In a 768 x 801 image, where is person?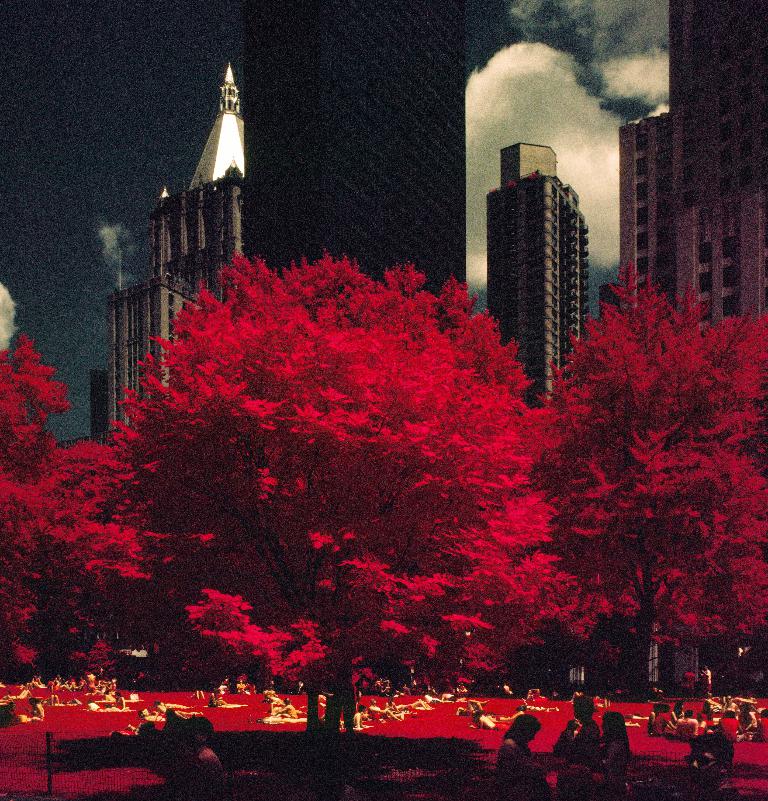
bbox=(367, 695, 400, 724).
